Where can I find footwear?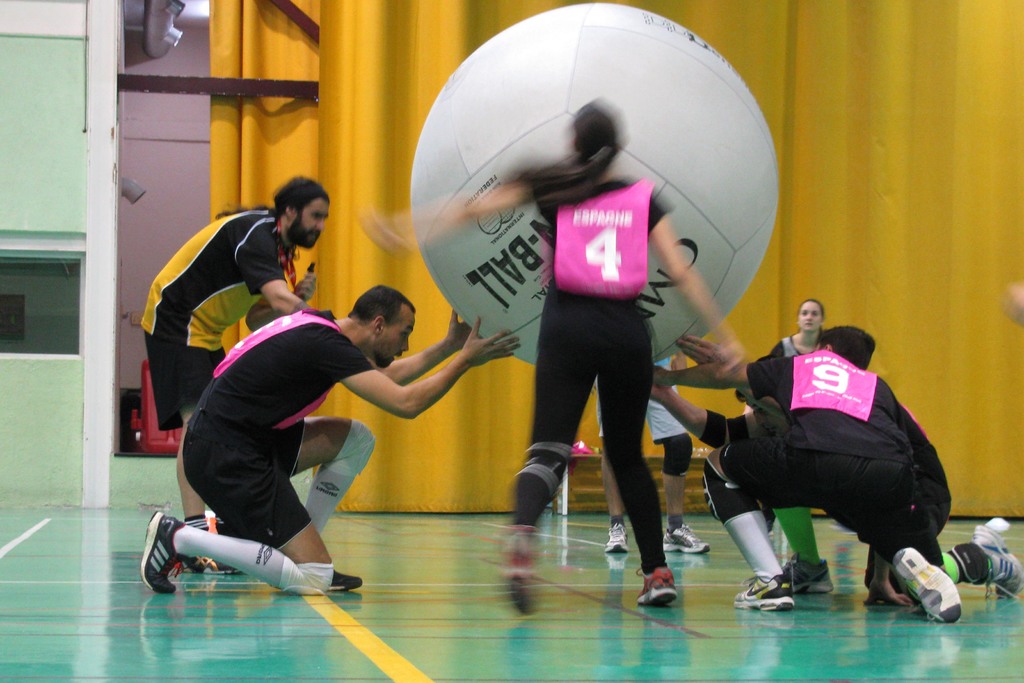
You can find it at 973,523,1023,602.
